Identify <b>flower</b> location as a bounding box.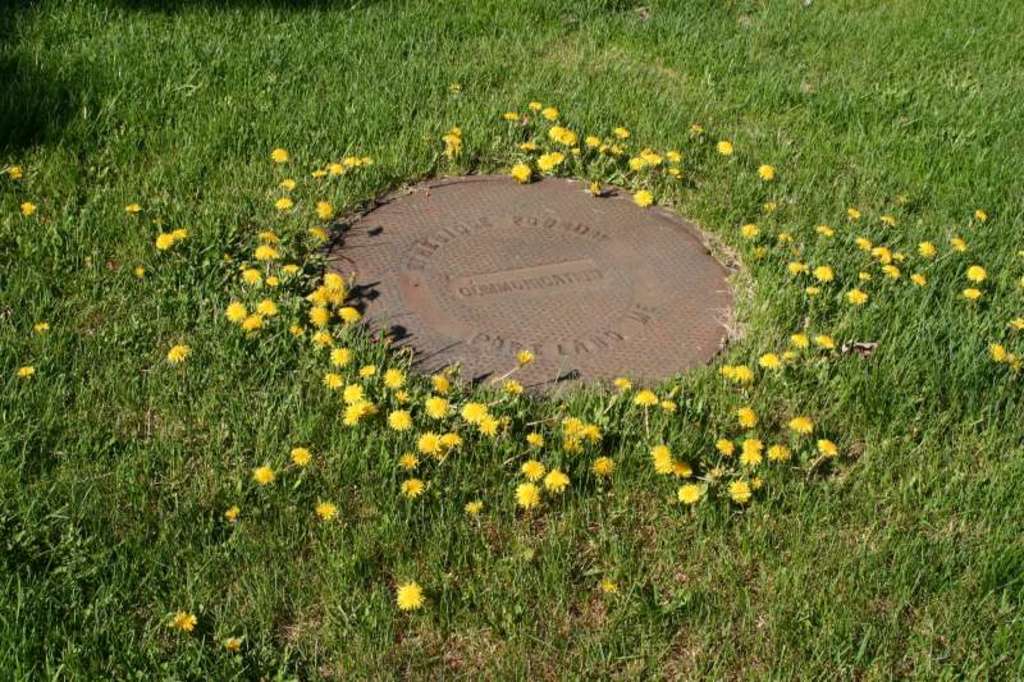
<box>719,436,732,459</box>.
